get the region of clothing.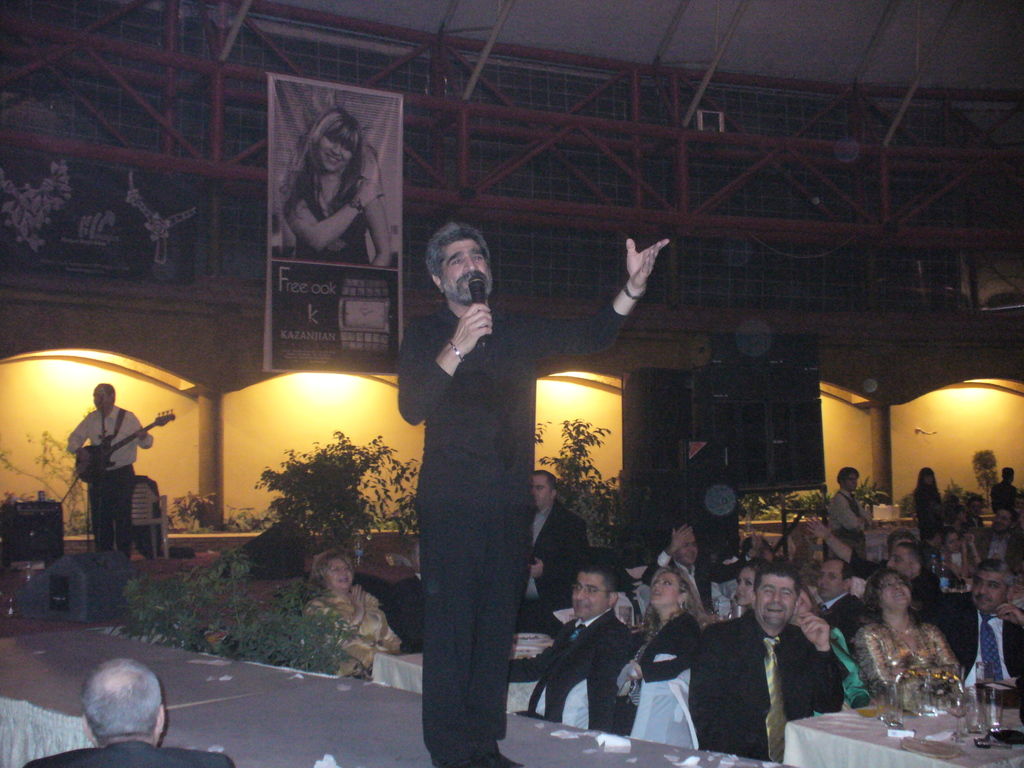
bbox(824, 482, 870, 564).
